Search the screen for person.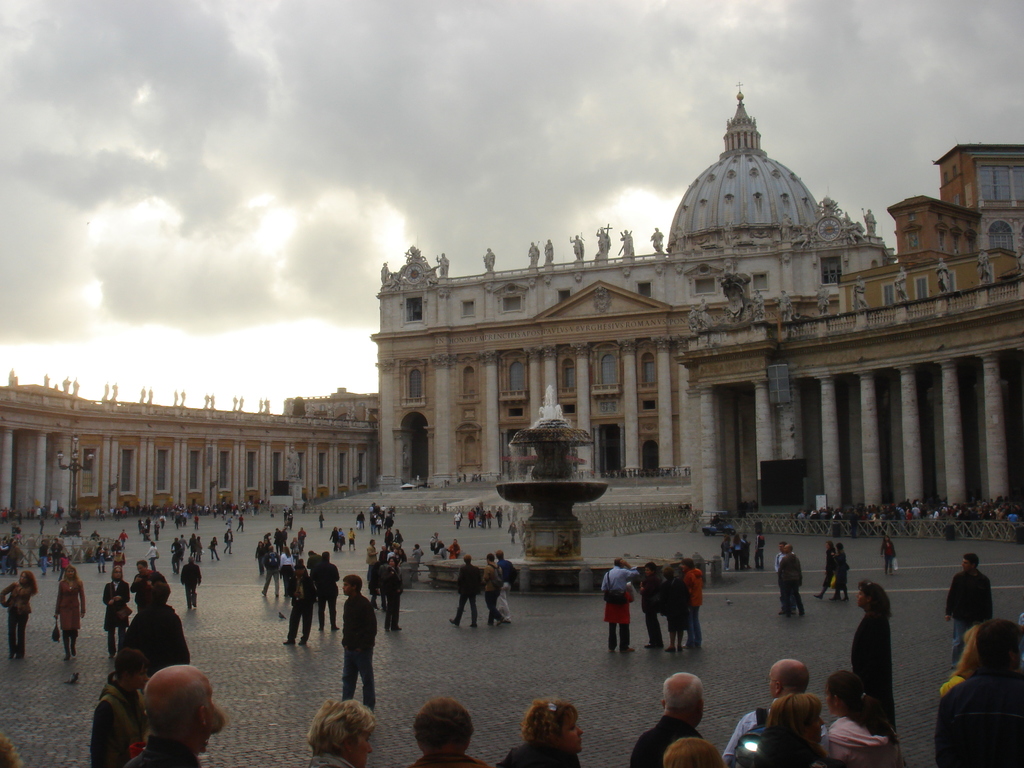
Found at BBox(826, 667, 909, 767).
